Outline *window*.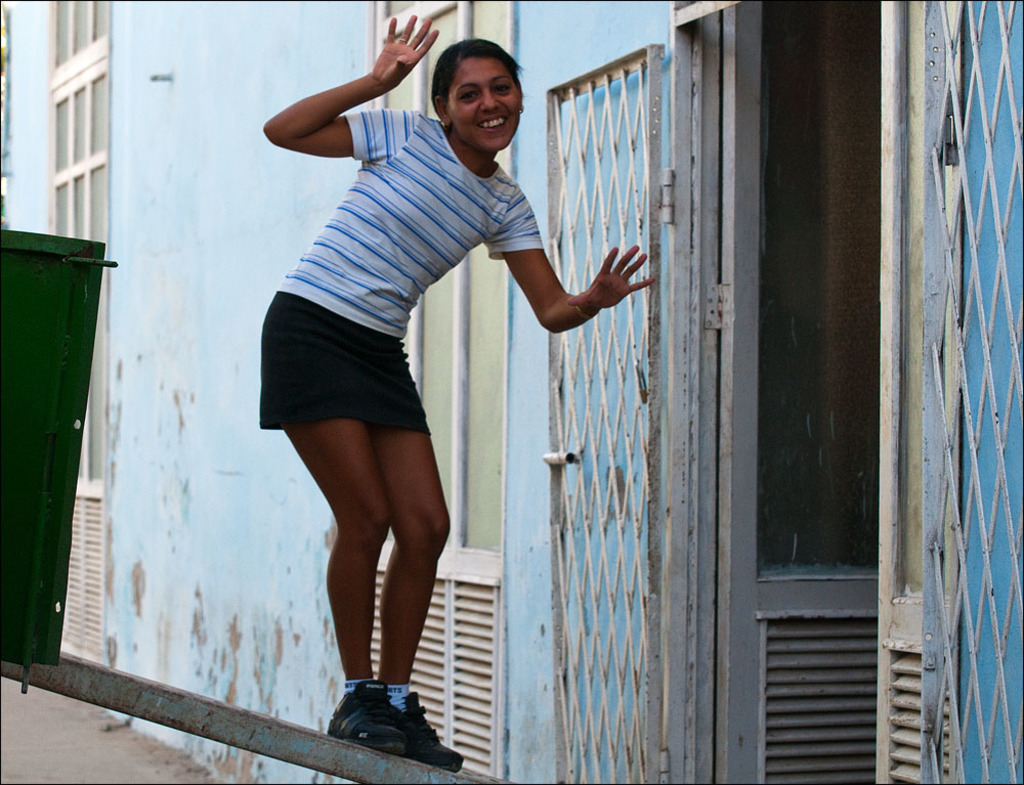
Outline: 371, 0, 526, 551.
